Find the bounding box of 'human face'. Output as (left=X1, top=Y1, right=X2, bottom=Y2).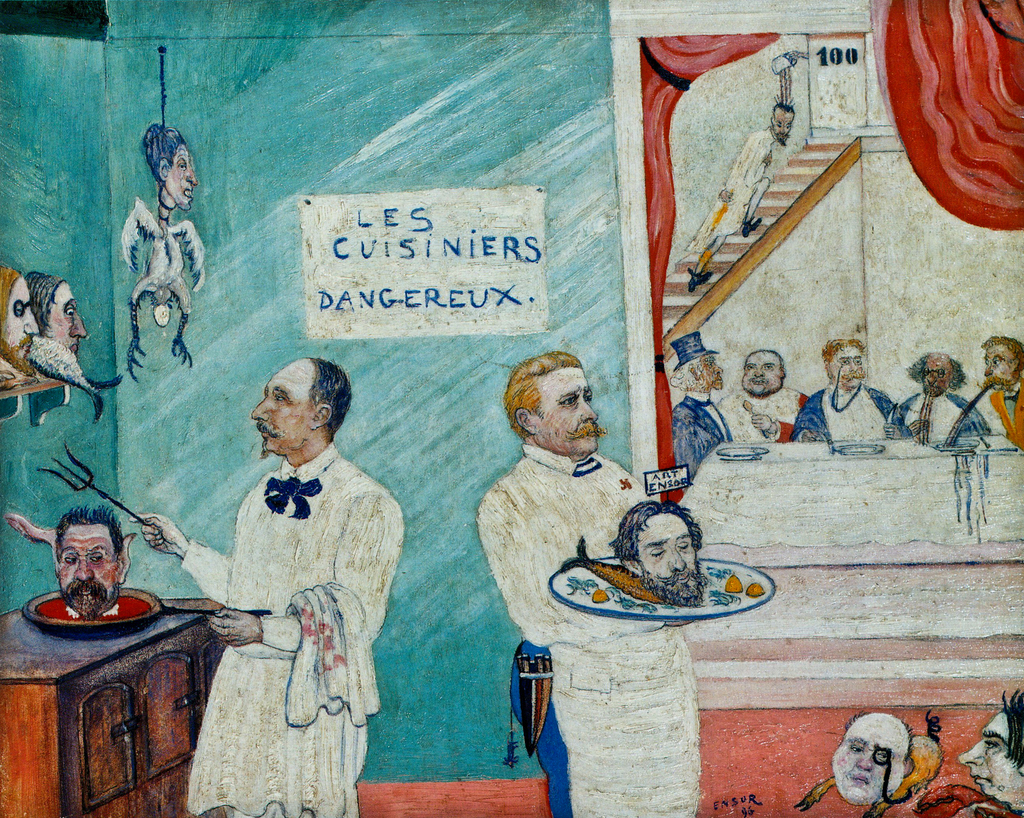
(left=921, top=356, right=953, bottom=395).
